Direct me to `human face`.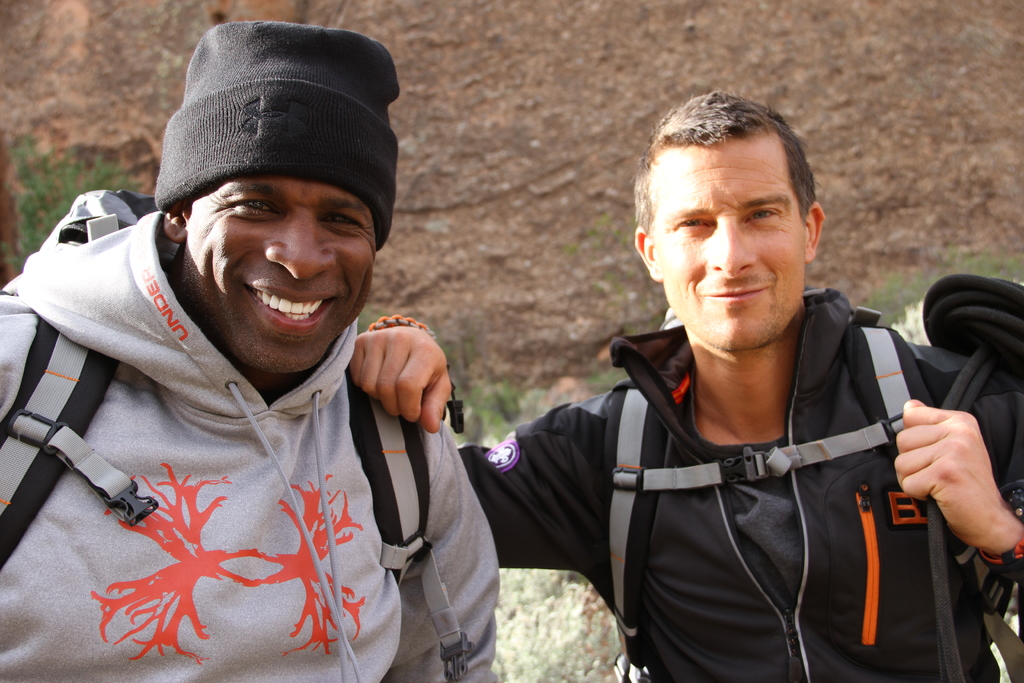
Direction: locate(170, 135, 377, 349).
